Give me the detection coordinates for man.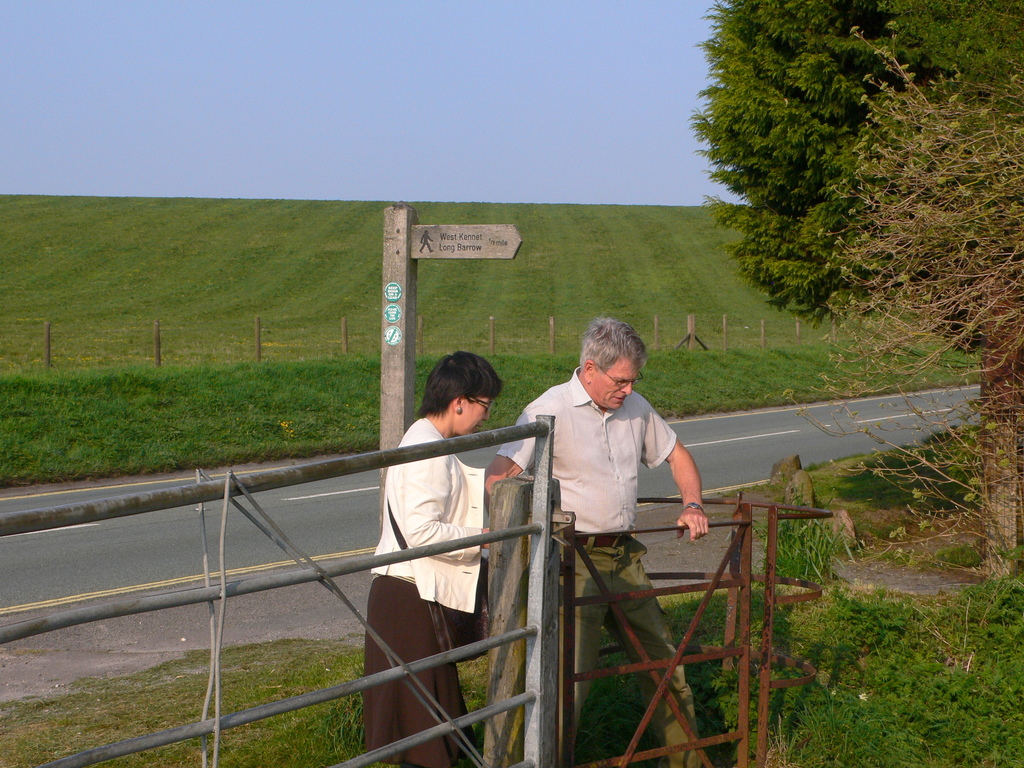
box=[479, 322, 713, 767].
